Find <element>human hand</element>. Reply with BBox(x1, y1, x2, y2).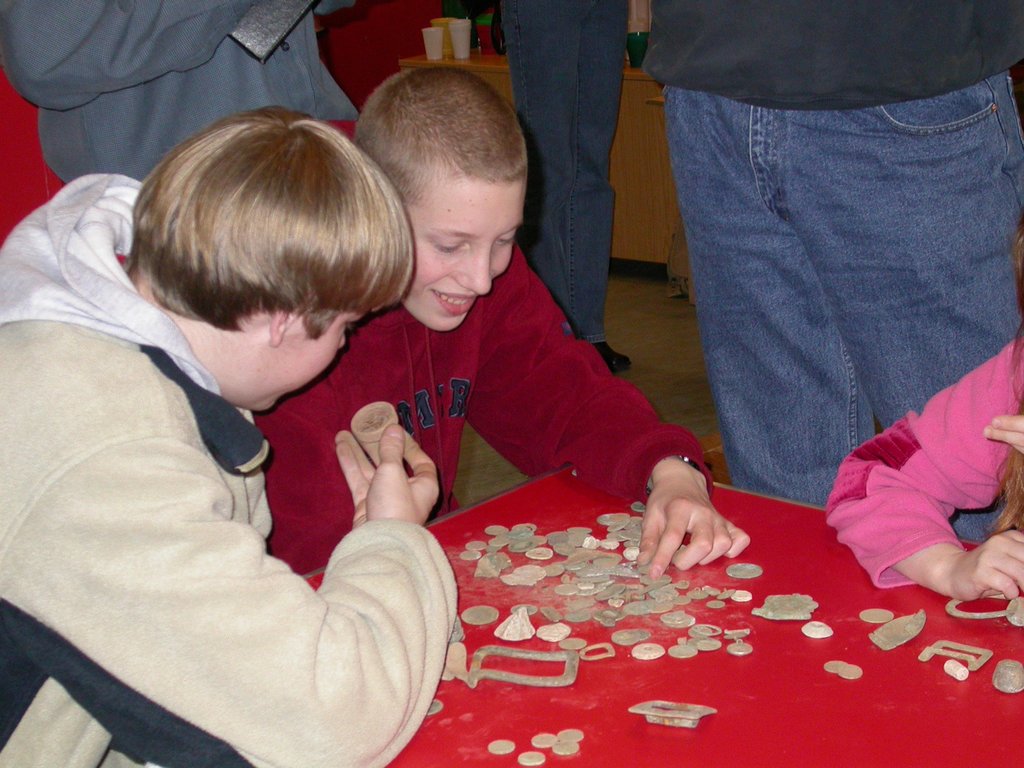
BBox(945, 528, 1023, 602).
